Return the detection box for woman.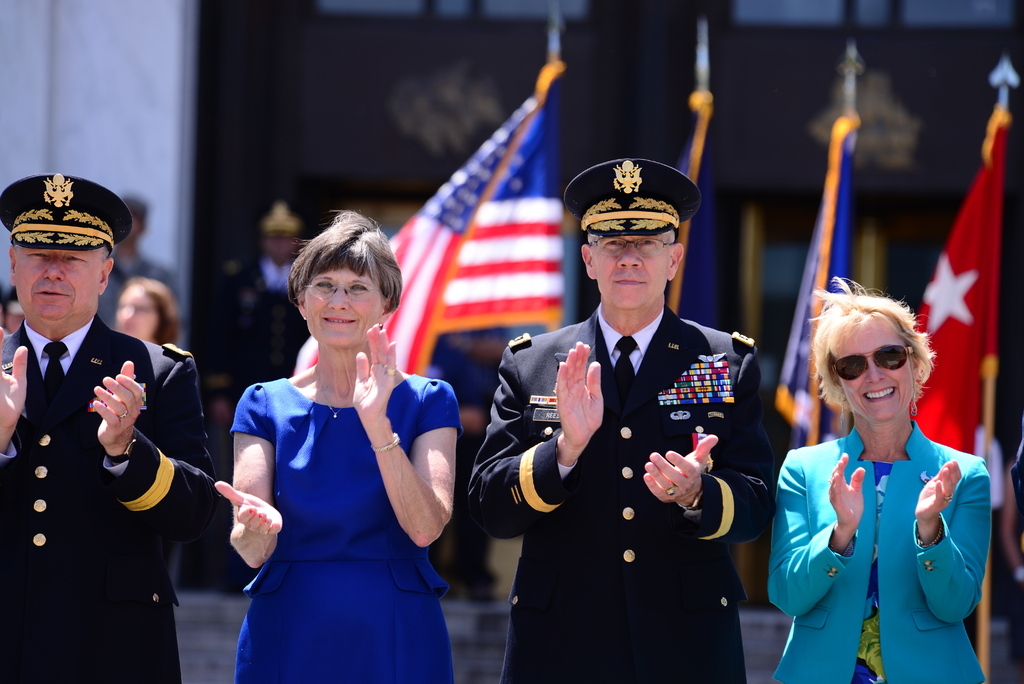
766, 277, 993, 683.
